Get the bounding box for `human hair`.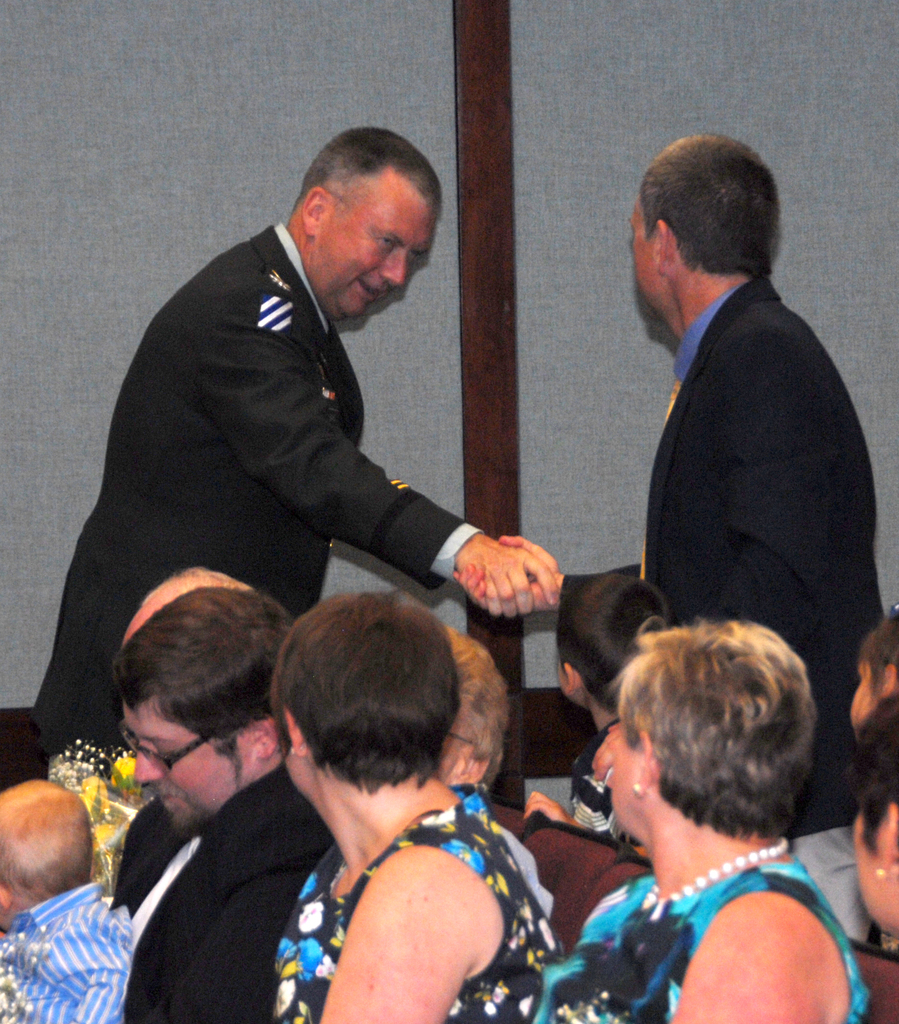
(left=297, top=123, right=446, bottom=227).
